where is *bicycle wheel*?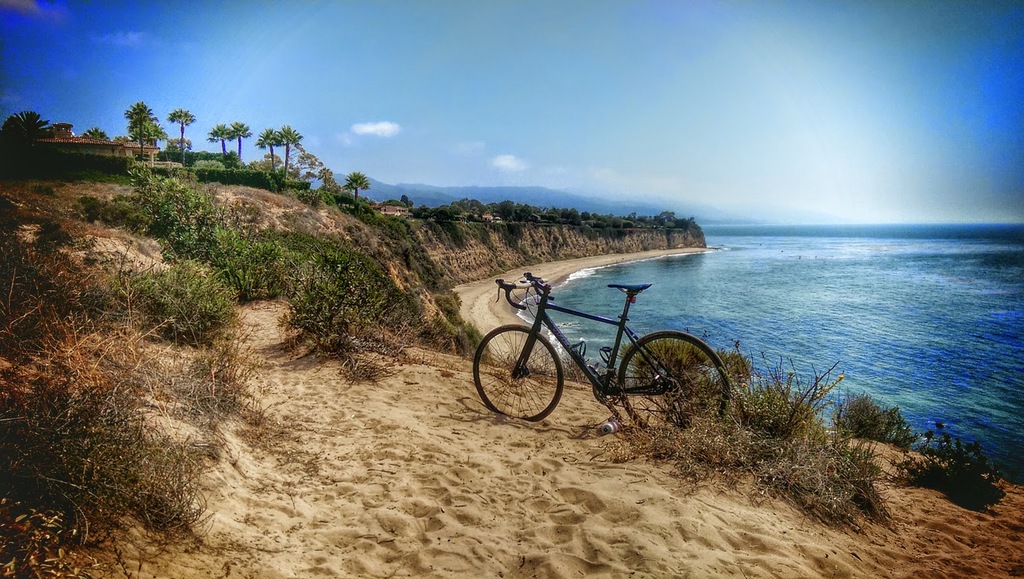
bbox(616, 329, 735, 438).
